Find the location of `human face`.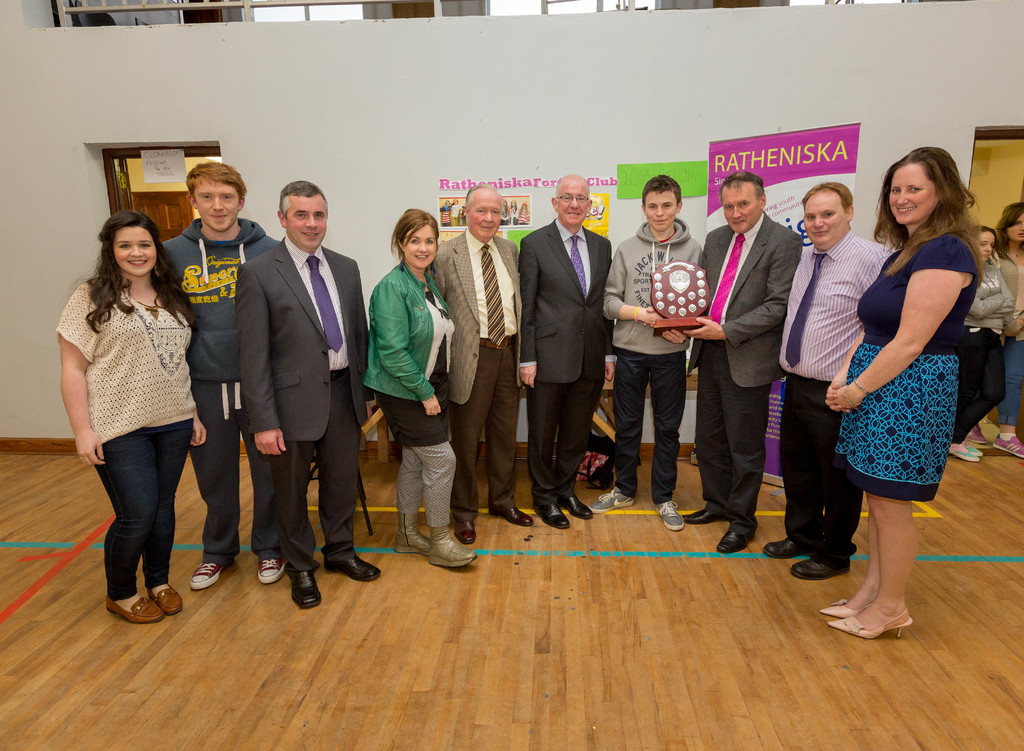
Location: (719,182,766,233).
